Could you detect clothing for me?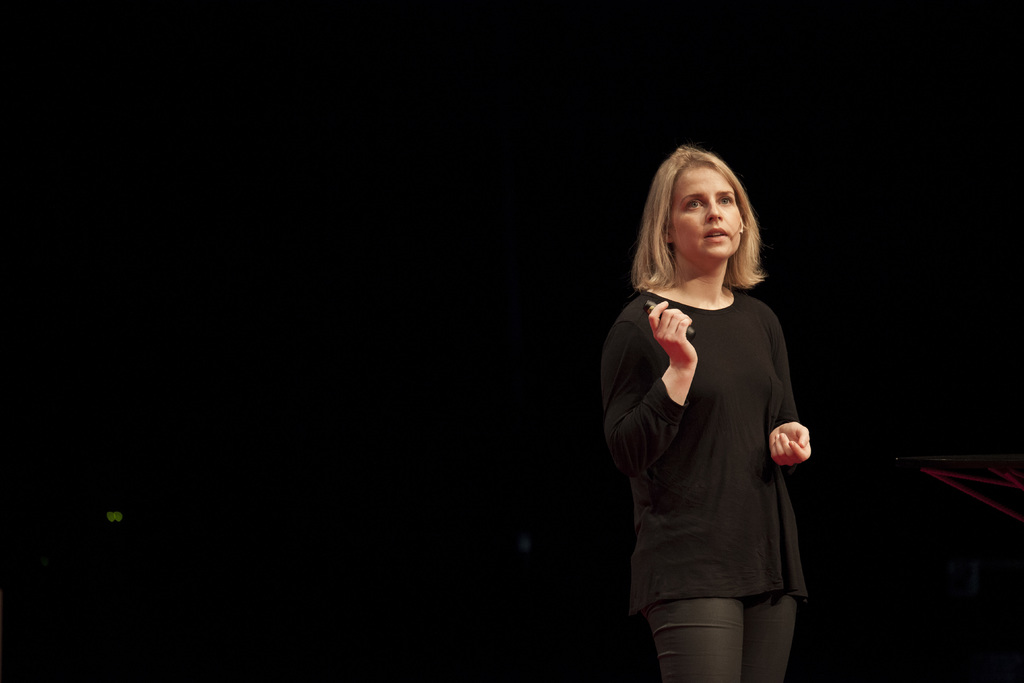
Detection result: left=616, top=239, right=828, bottom=641.
